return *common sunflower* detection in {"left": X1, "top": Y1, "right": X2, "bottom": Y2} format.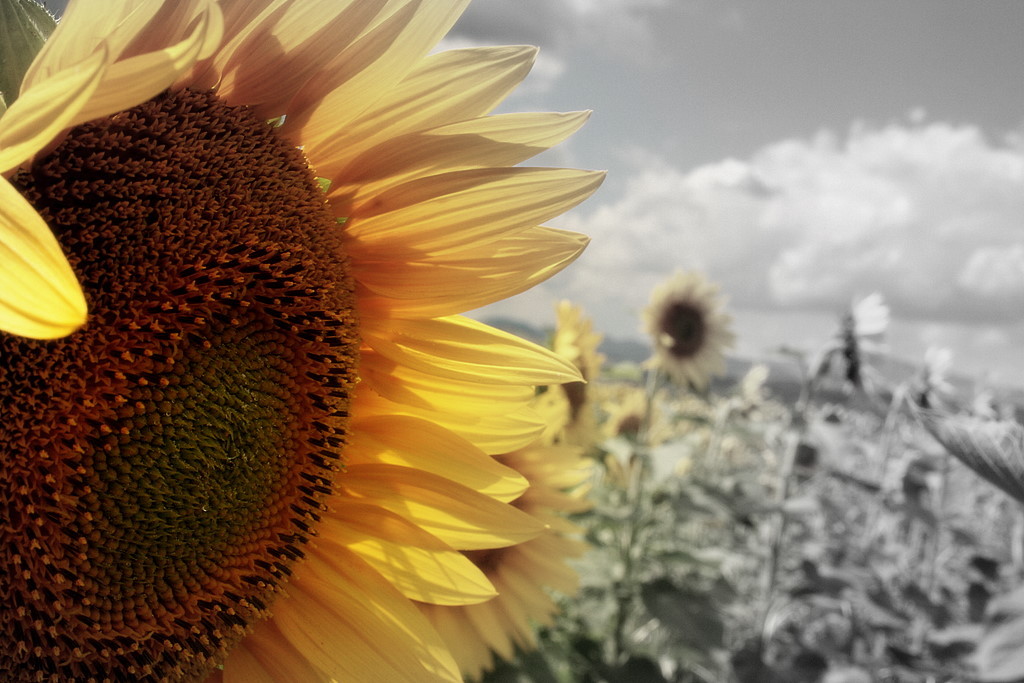
{"left": 0, "top": 0, "right": 610, "bottom": 682}.
